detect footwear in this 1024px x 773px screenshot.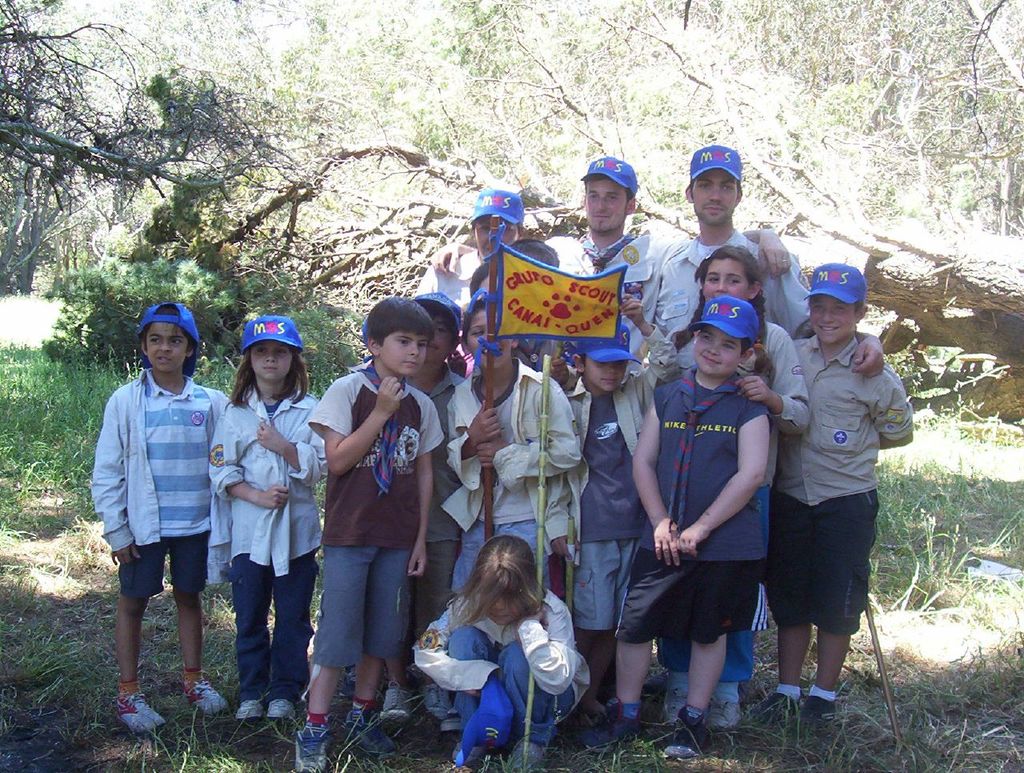
Detection: (341,704,392,756).
